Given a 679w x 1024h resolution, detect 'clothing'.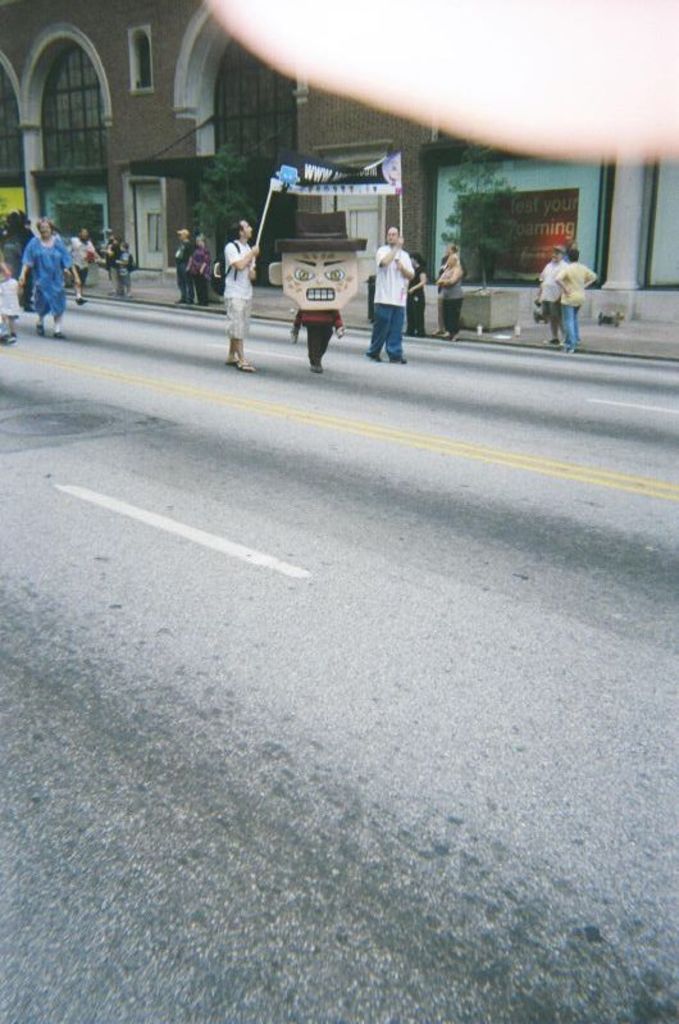
bbox(219, 232, 254, 341).
